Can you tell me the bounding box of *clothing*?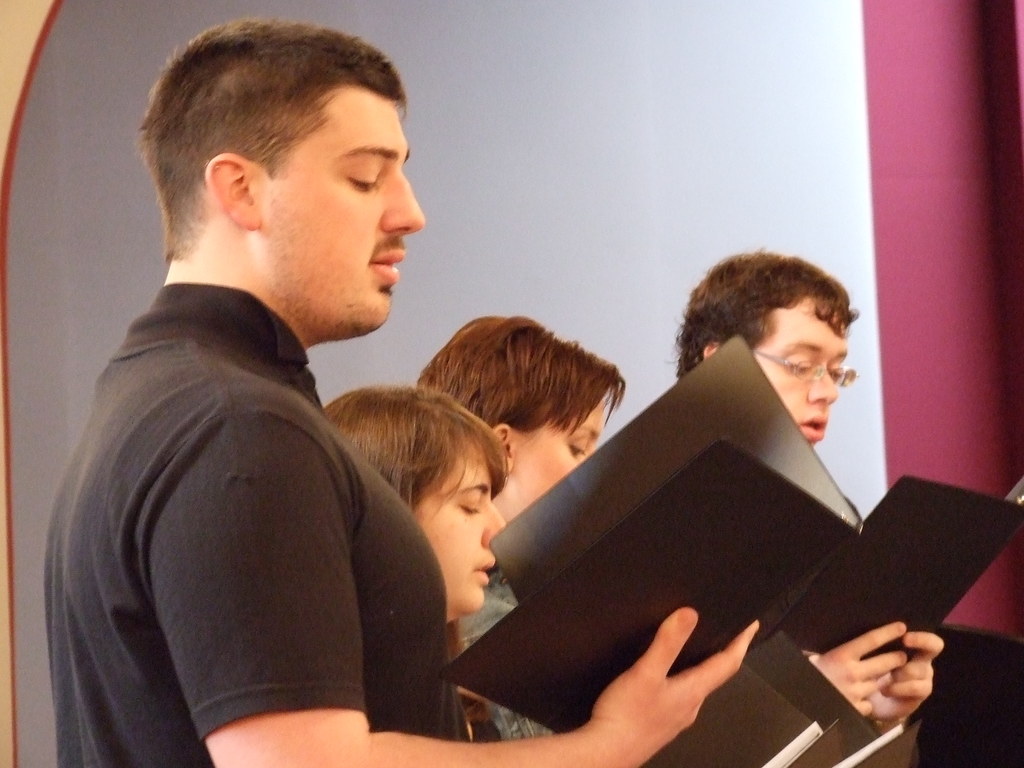
locate(463, 569, 552, 742).
